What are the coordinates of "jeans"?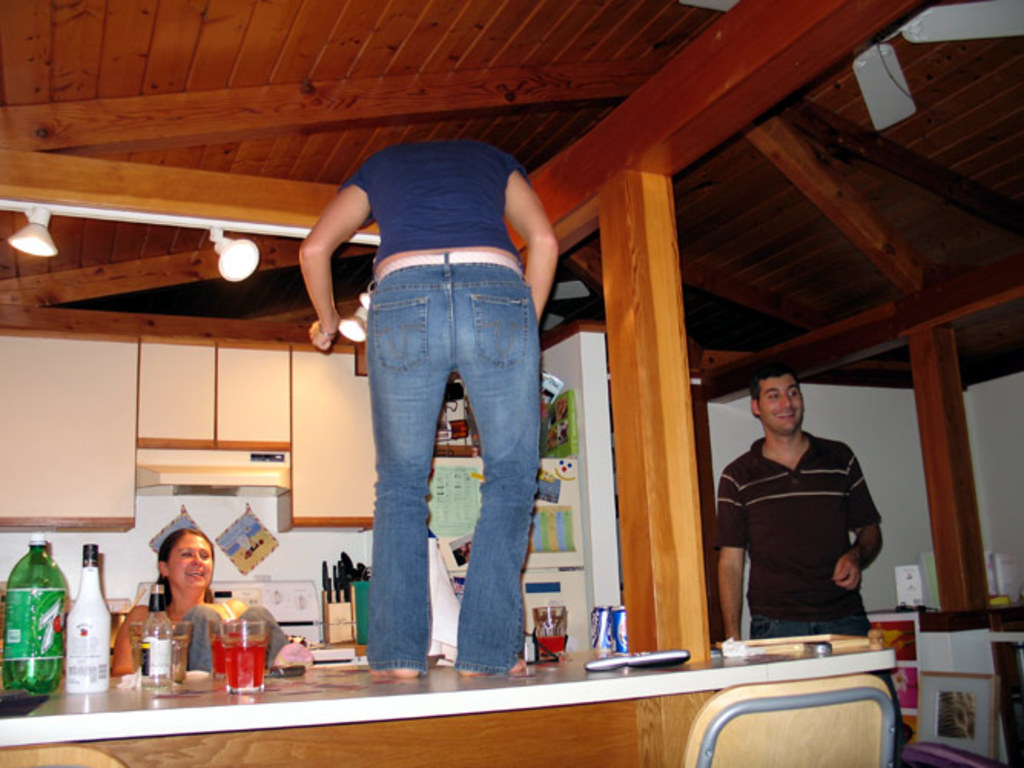
select_region(749, 613, 913, 766).
